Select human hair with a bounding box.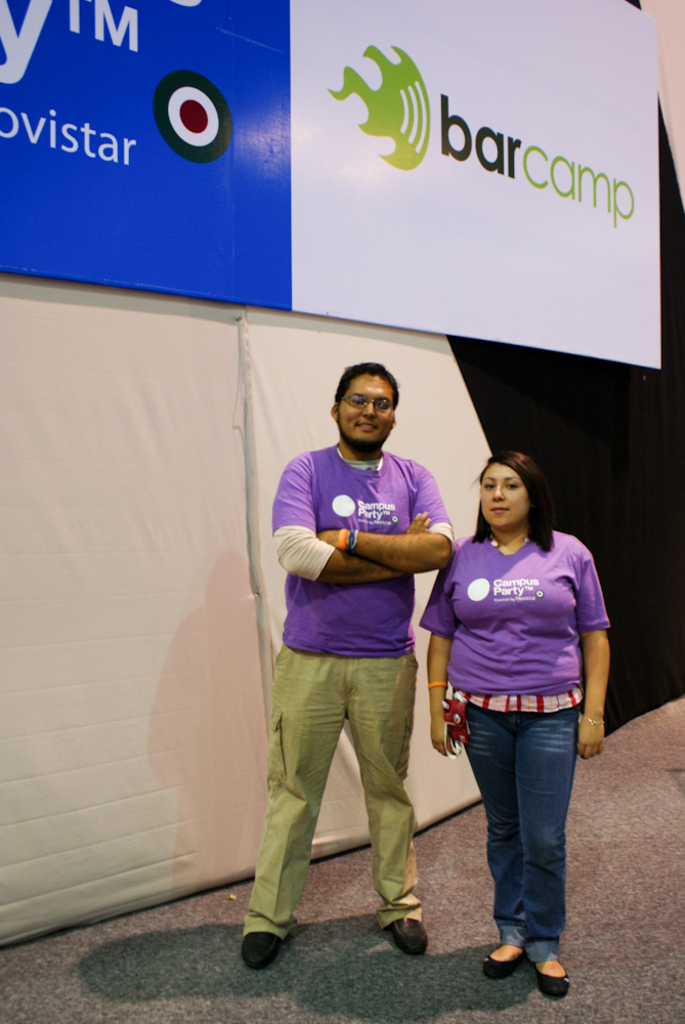
{"left": 478, "top": 451, "right": 563, "bottom": 551}.
